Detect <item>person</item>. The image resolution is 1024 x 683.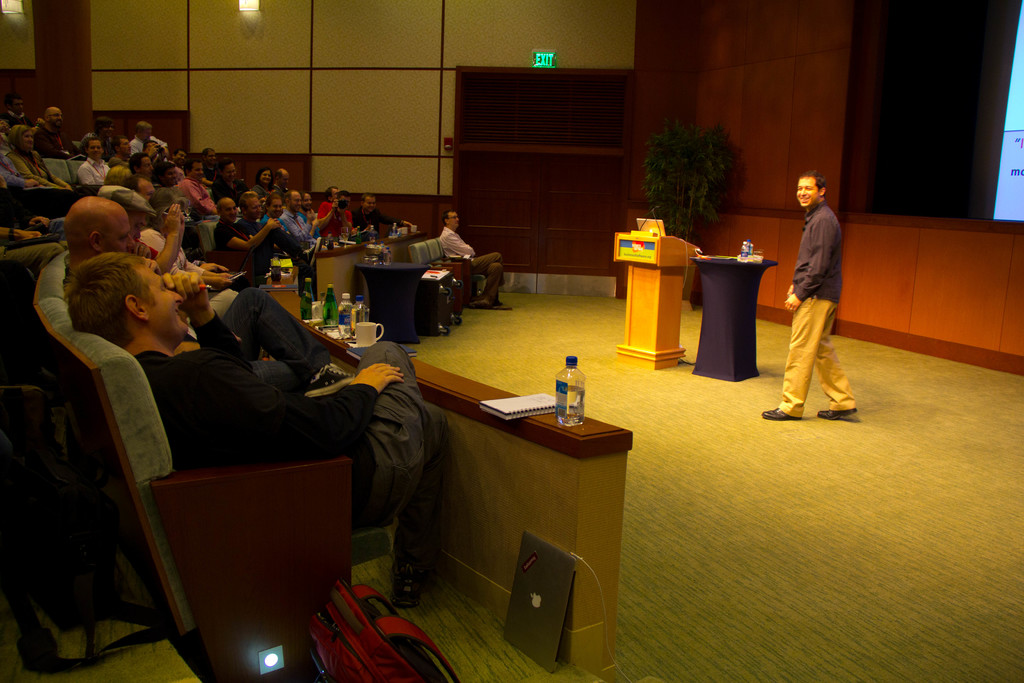
360:188:403:237.
